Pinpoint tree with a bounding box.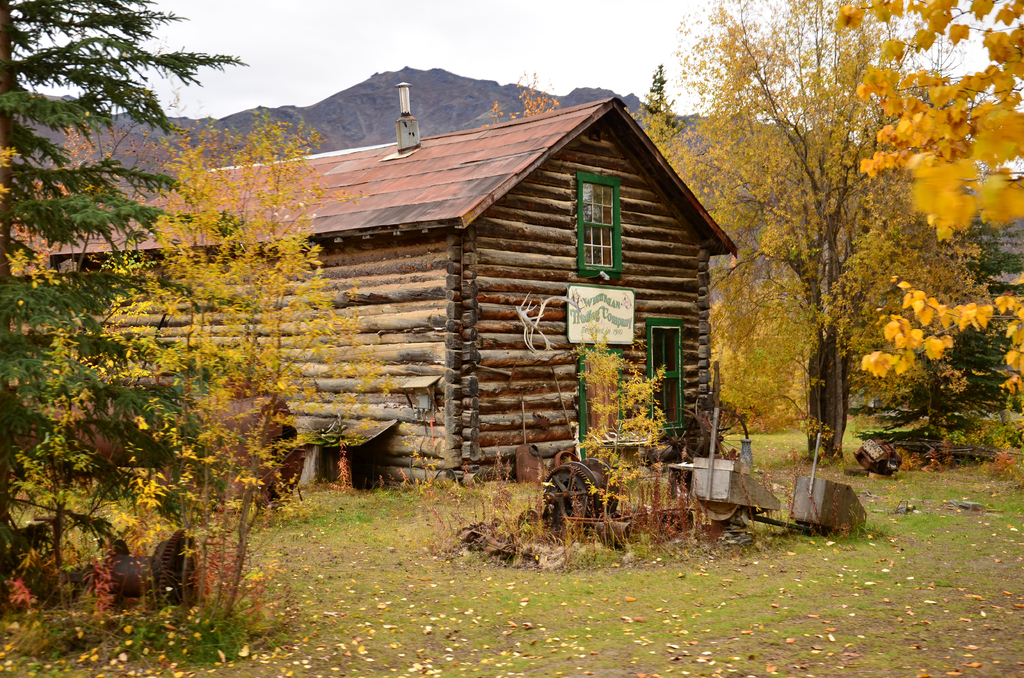
[x1=636, y1=60, x2=685, y2=133].
